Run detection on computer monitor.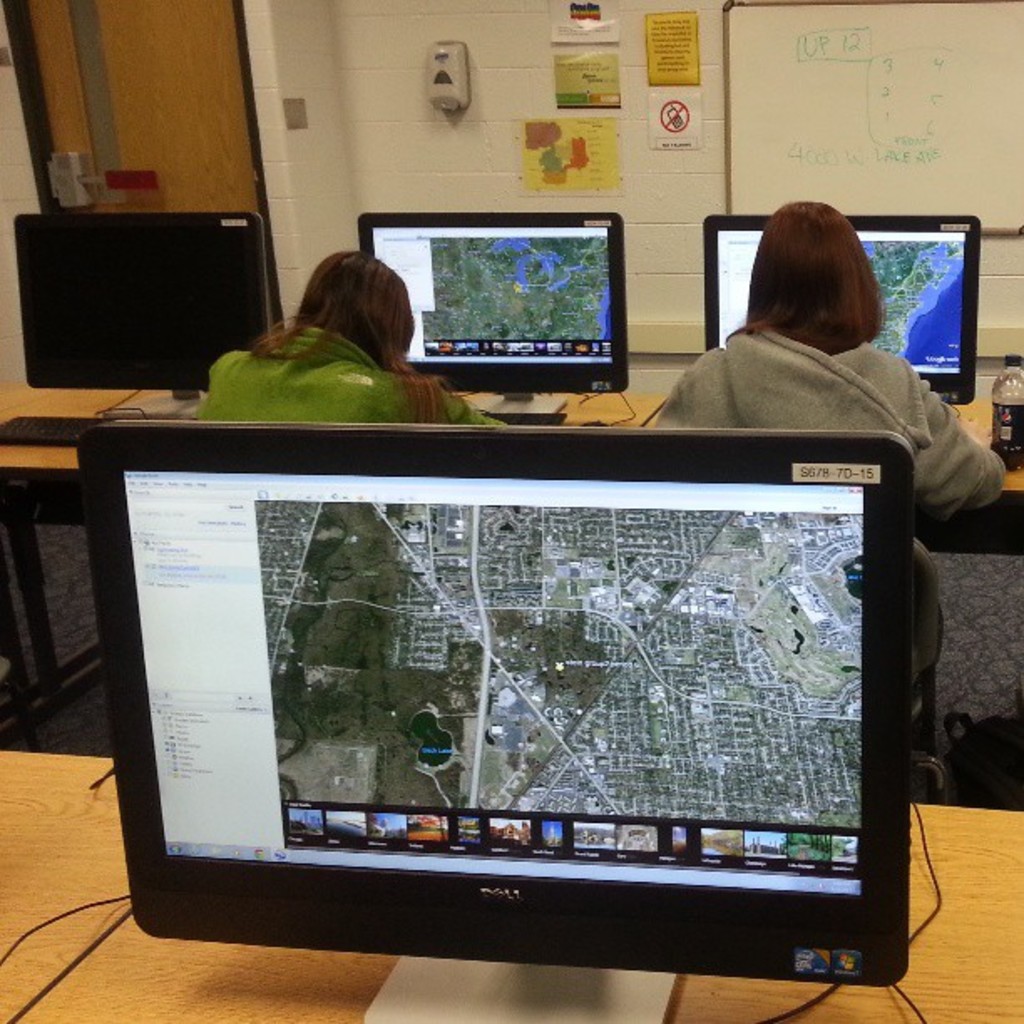
Result: BBox(355, 209, 634, 422).
